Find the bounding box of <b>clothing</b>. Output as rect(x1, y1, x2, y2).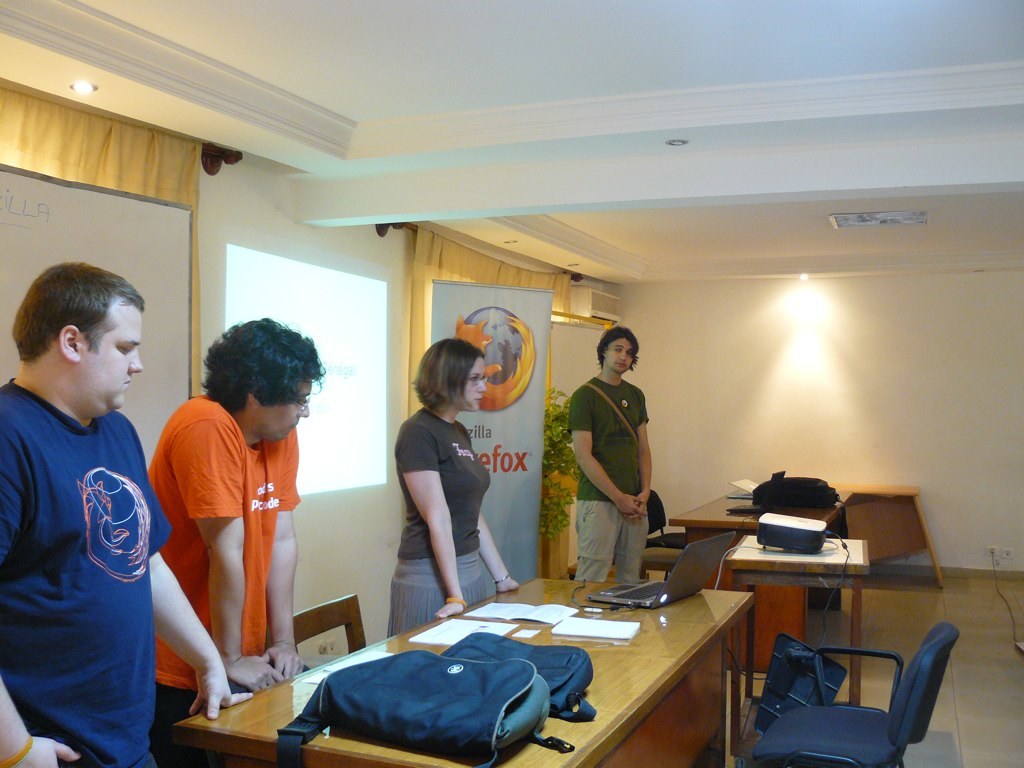
rect(561, 371, 651, 588).
